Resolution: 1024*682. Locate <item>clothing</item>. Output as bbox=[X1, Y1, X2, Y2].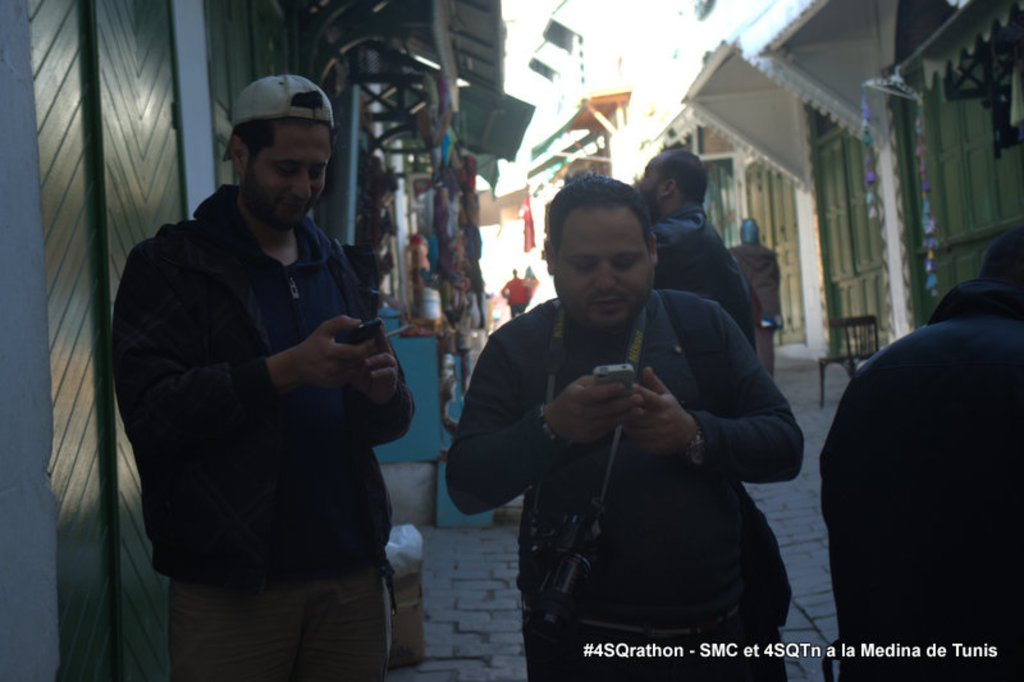
bbox=[819, 229, 1023, 681].
